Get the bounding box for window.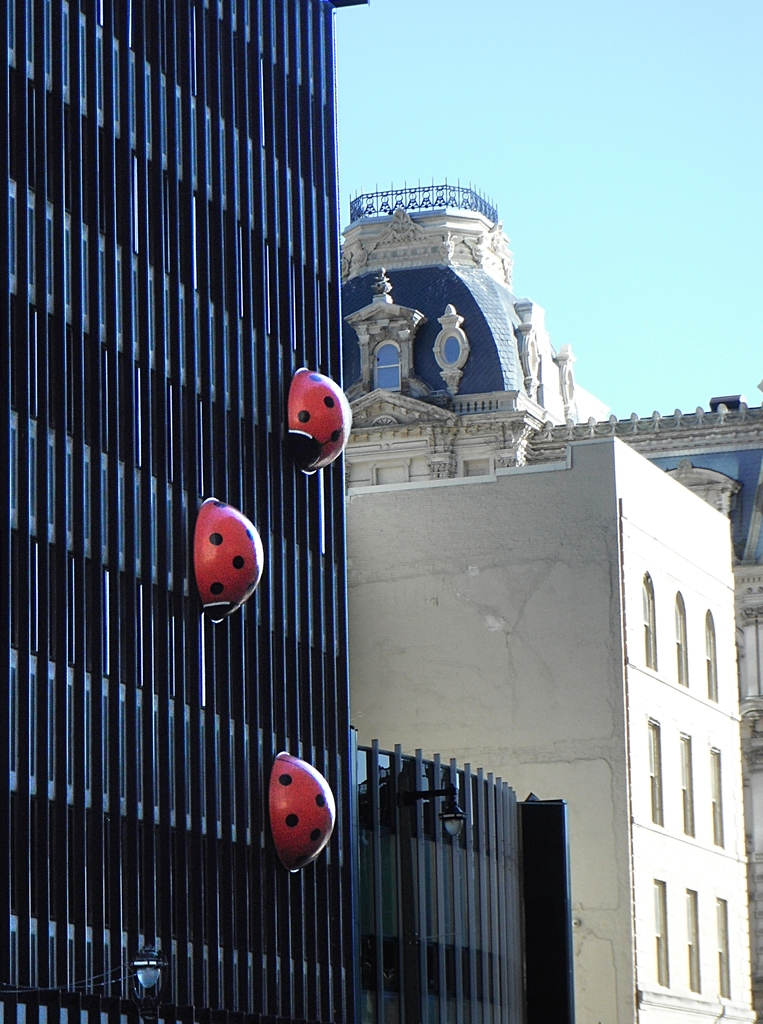
bbox=[646, 719, 667, 830].
